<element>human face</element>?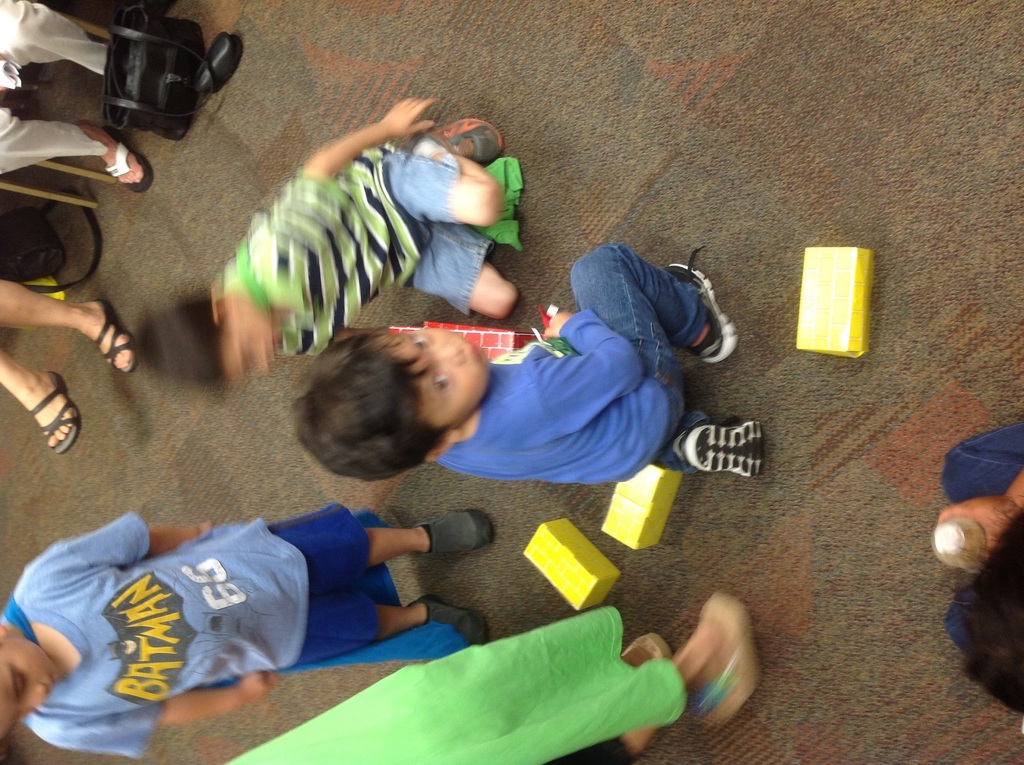
<bbox>0, 632, 61, 737</bbox>
